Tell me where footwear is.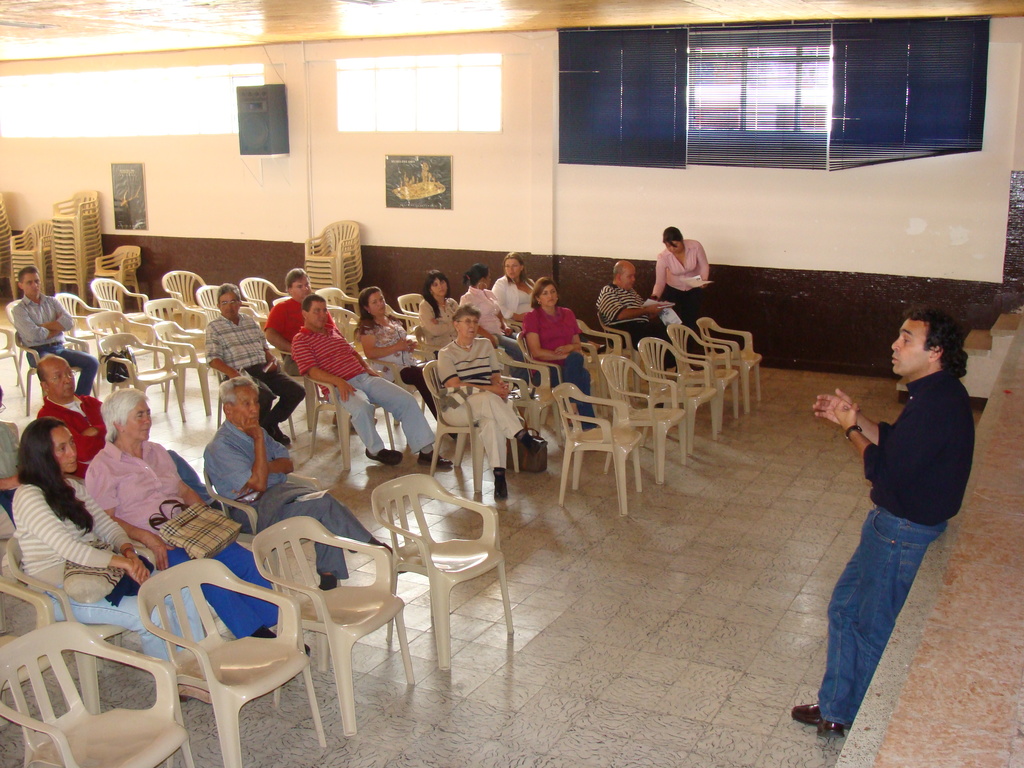
footwear is at <bbox>381, 540, 405, 577</bbox>.
